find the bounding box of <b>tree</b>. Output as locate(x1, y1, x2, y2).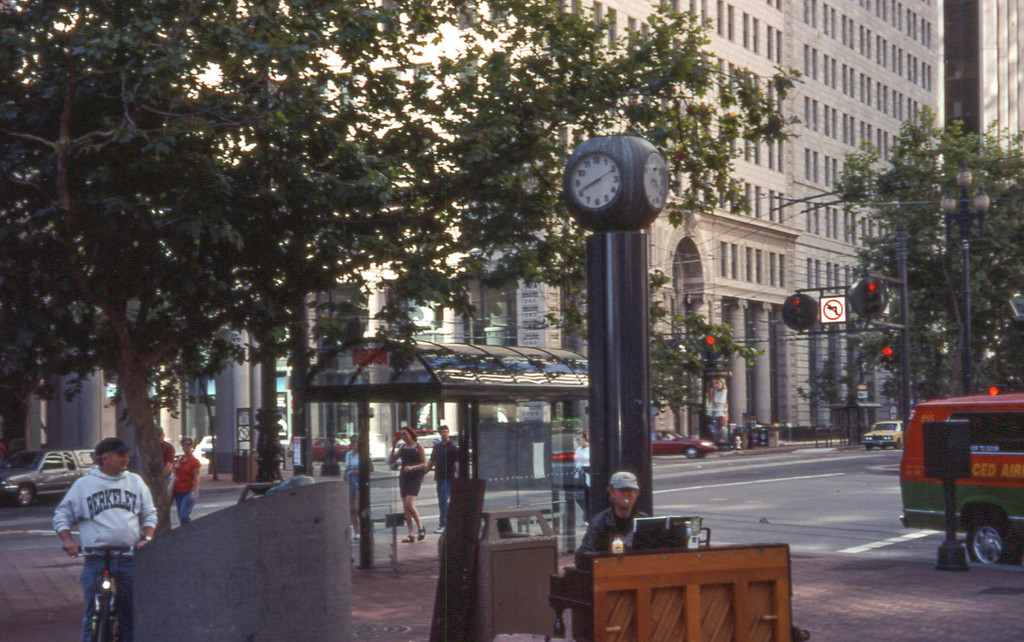
locate(0, 0, 830, 540).
